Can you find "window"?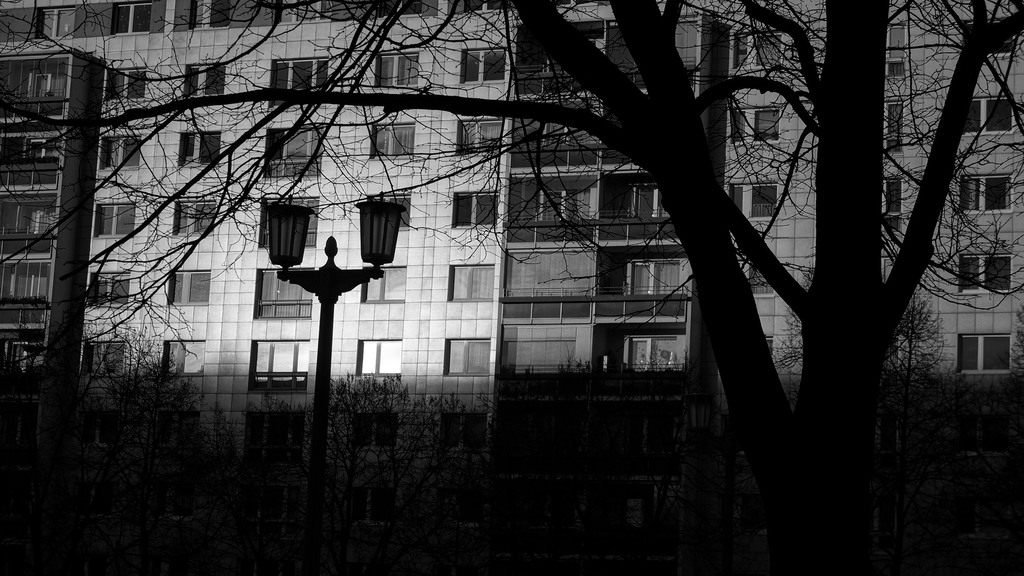
Yes, bounding box: (81, 341, 127, 377).
